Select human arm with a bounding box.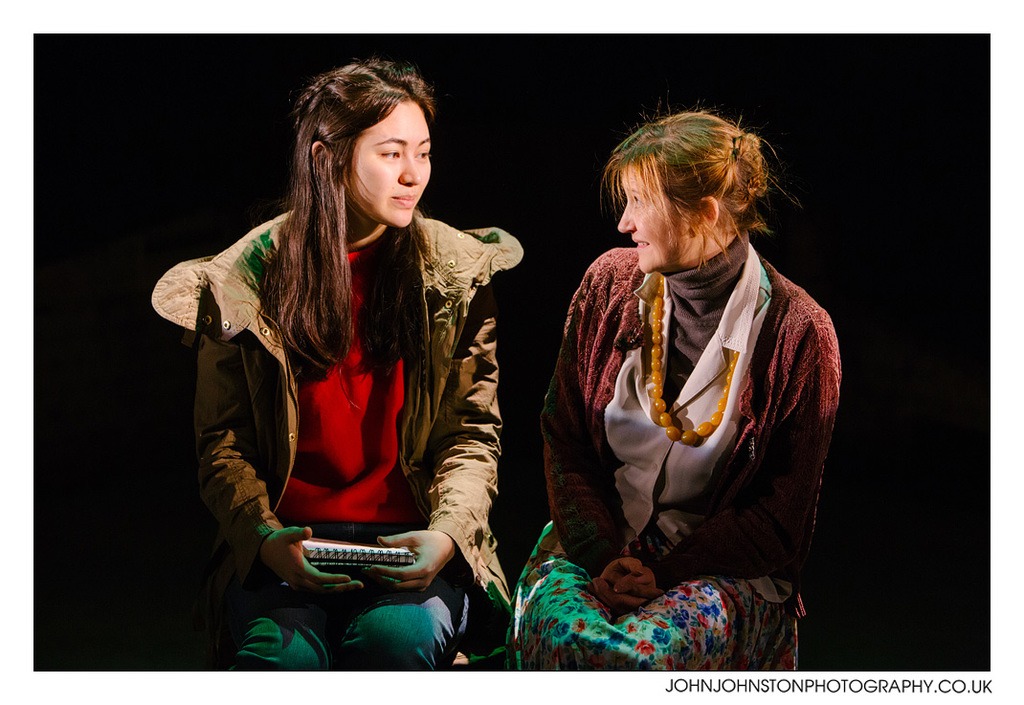
[x1=192, y1=312, x2=362, y2=602].
